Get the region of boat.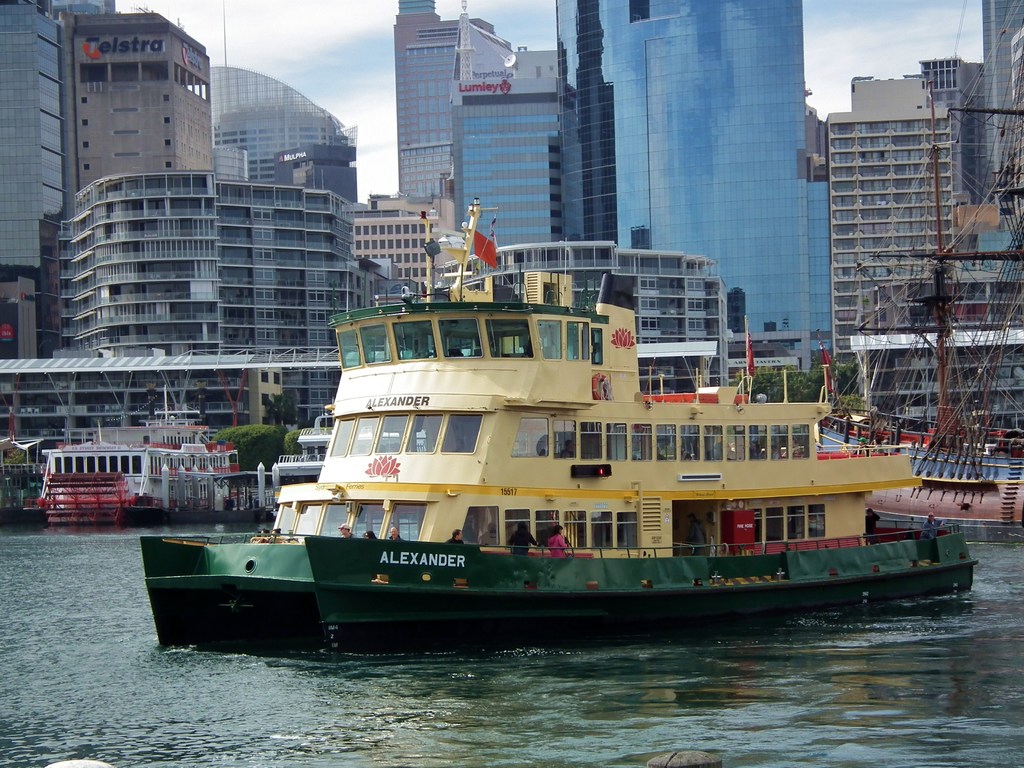
<box>156,218,1023,640</box>.
